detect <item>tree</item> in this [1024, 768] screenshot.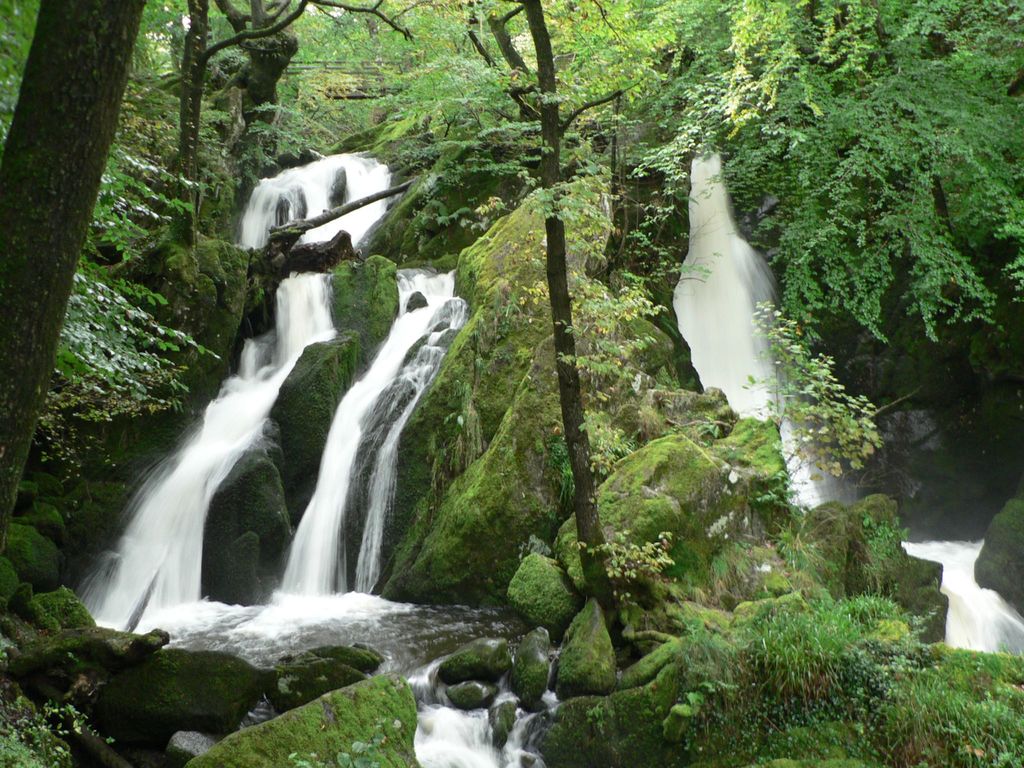
Detection: <box>392,0,690,651</box>.
